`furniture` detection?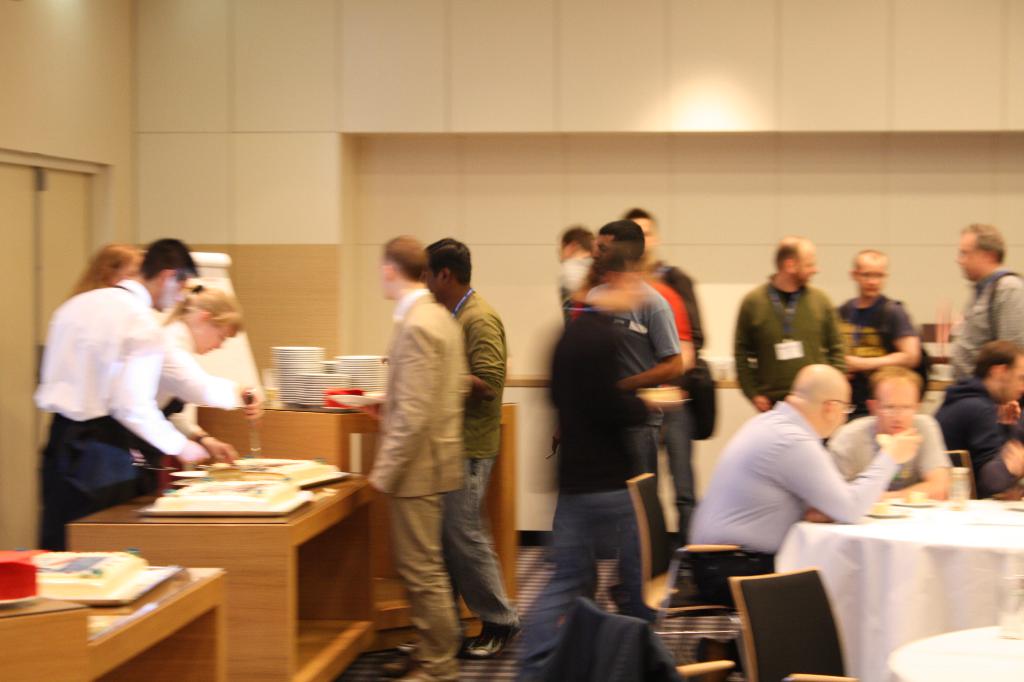
bbox=(883, 627, 1023, 681)
